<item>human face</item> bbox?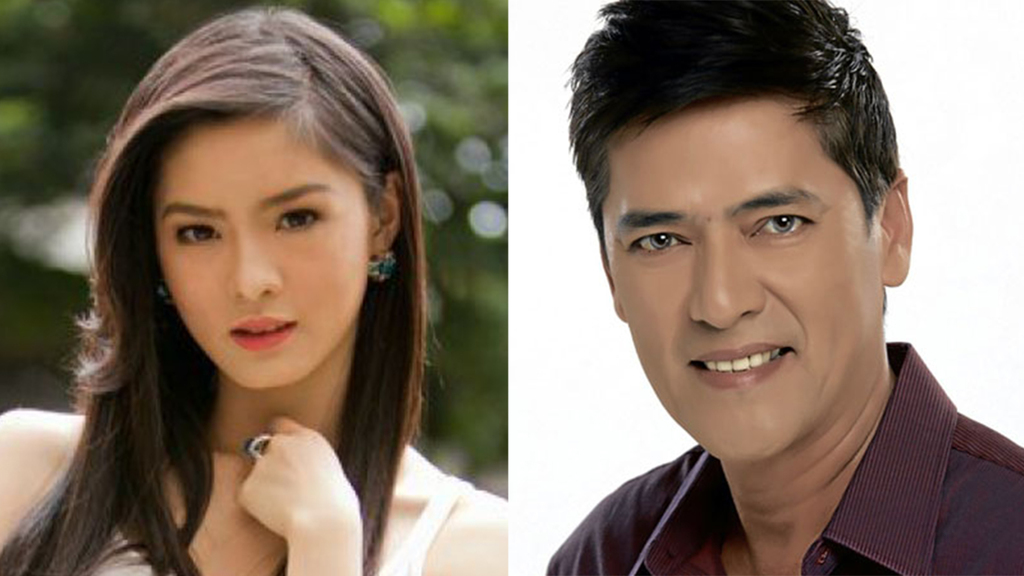
[153, 115, 369, 390]
